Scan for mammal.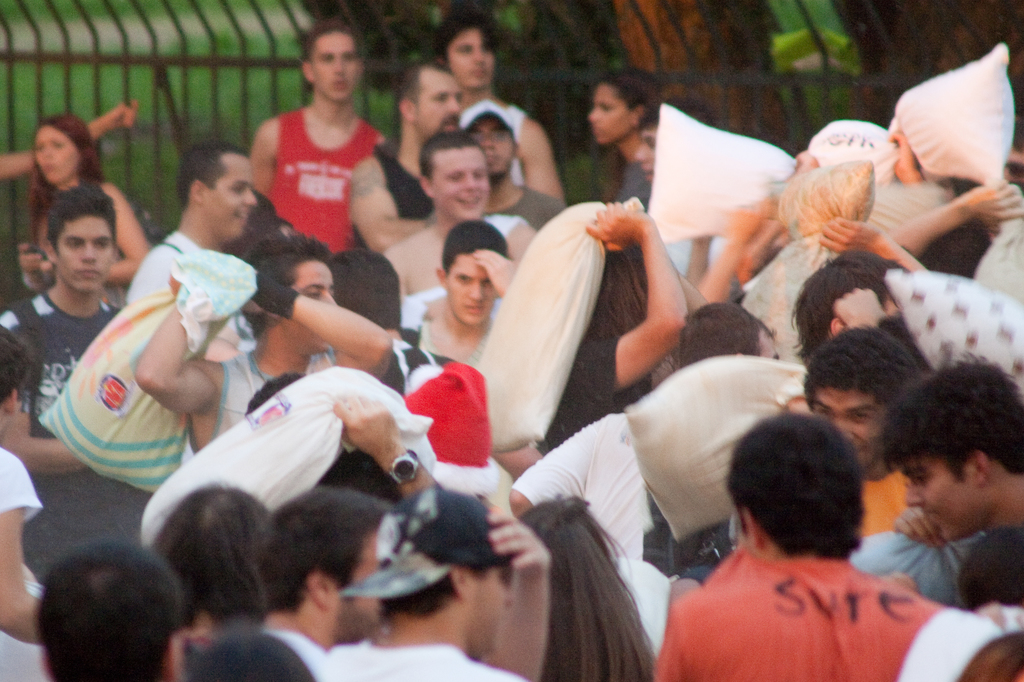
Scan result: (632,91,723,288).
